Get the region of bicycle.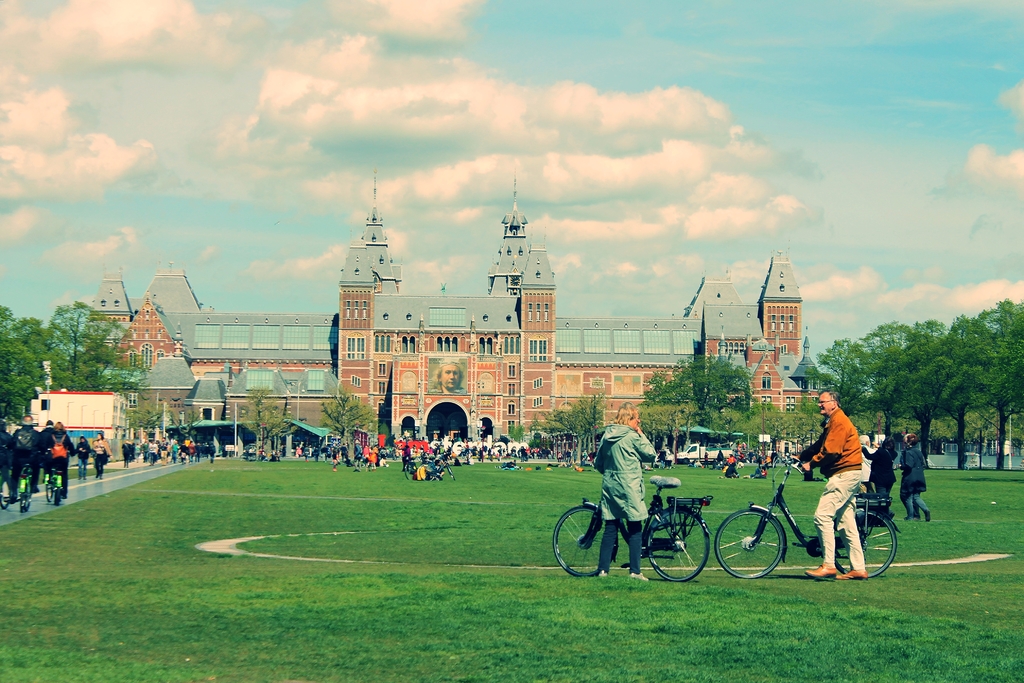
x1=3 y1=472 x2=17 y2=510.
